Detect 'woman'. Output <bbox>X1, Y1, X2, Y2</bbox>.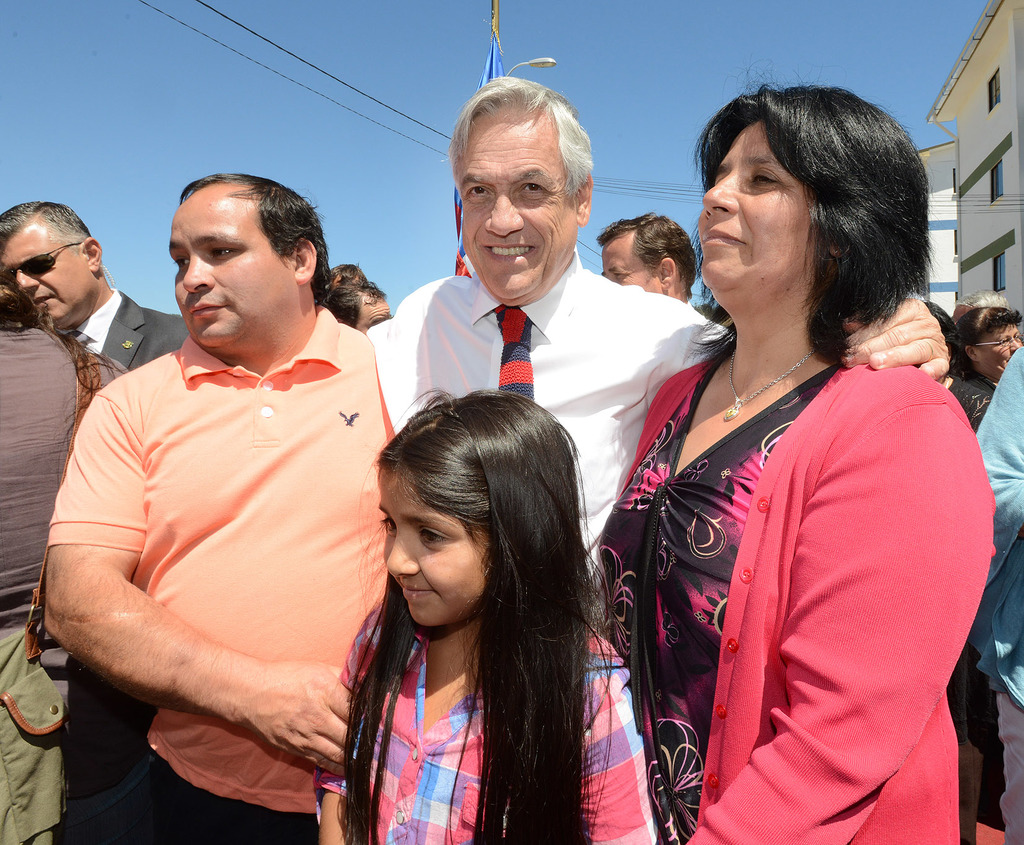
<bbox>598, 92, 995, 833</bbox>.
